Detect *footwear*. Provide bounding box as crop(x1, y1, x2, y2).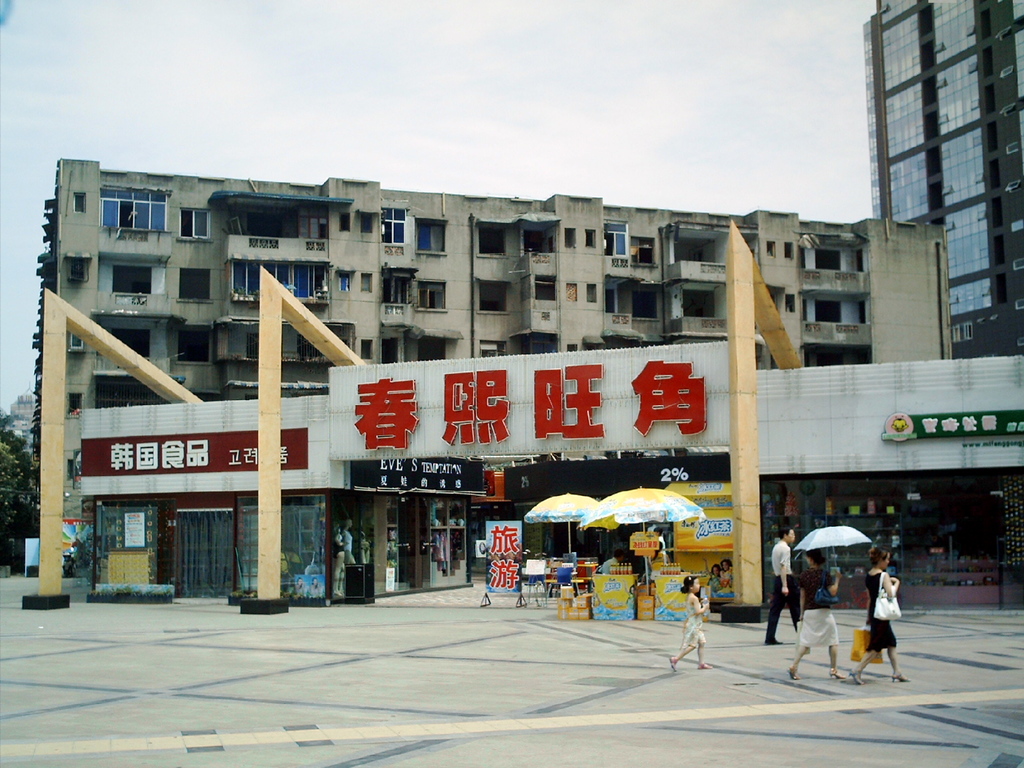
crop(672, 654, 676, 675).
